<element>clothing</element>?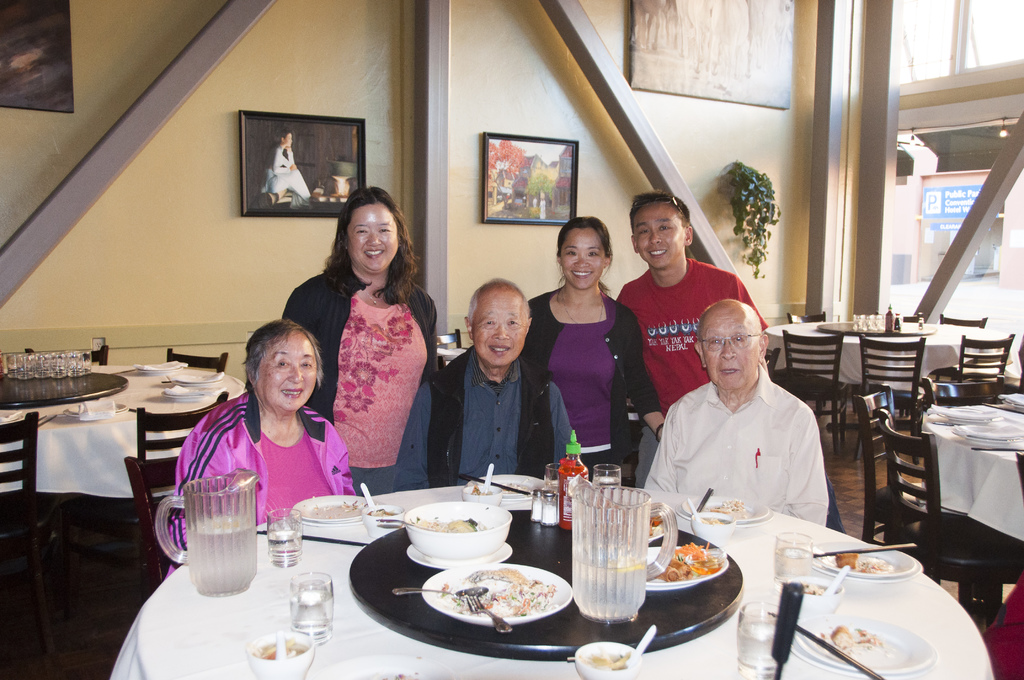
Rect(269, 145, 312, 210)
